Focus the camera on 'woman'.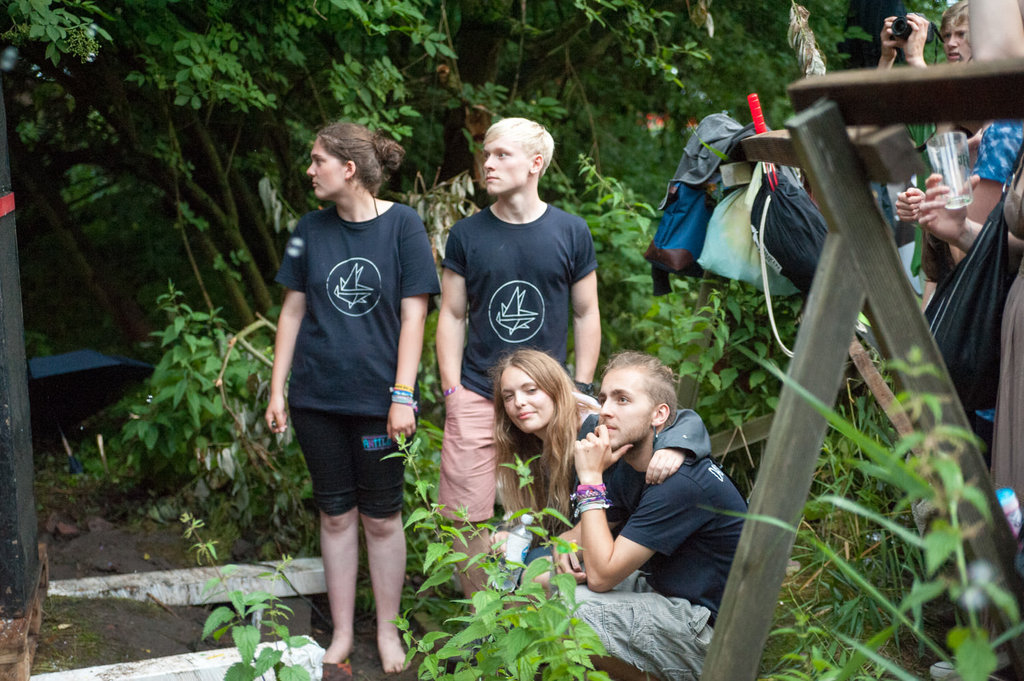
Focus region: select_region(471, 353, 610, 544).
